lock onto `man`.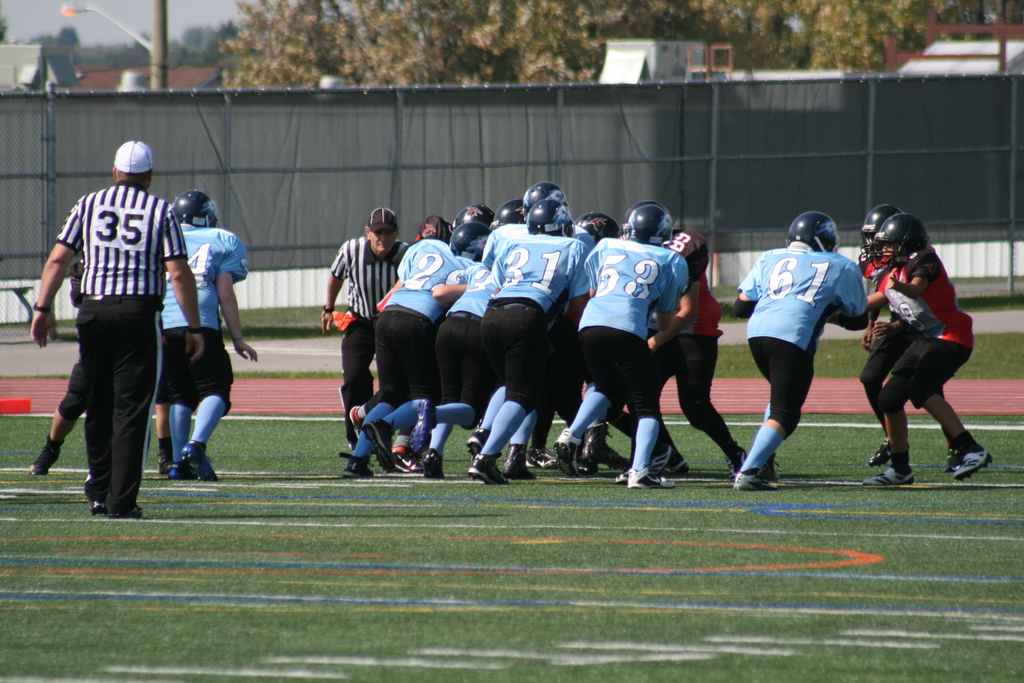
Locked: box(859, 202, 969, 460).
